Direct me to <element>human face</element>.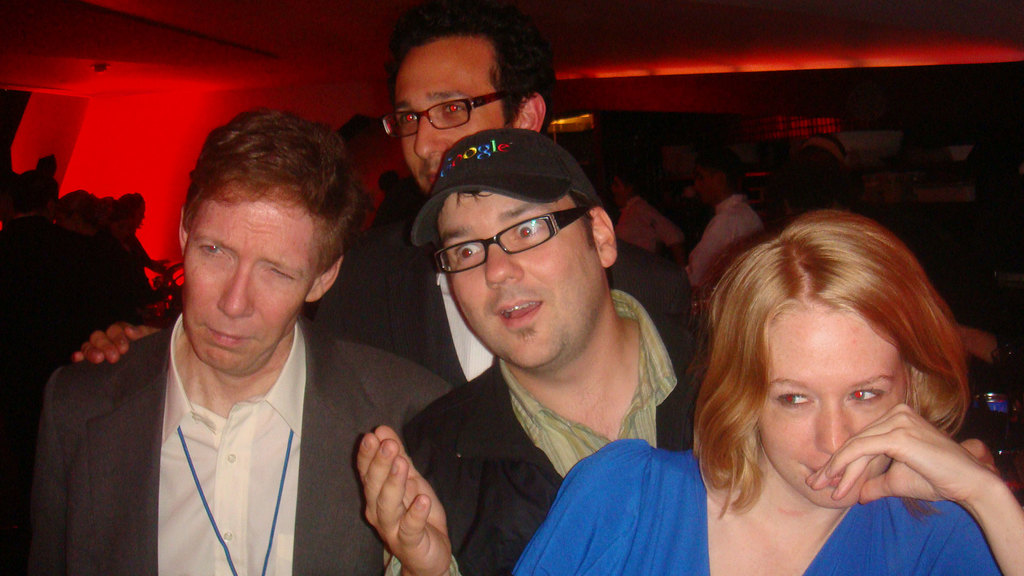
Direction: x1=189 y1=189 x2=319 y2=371.
